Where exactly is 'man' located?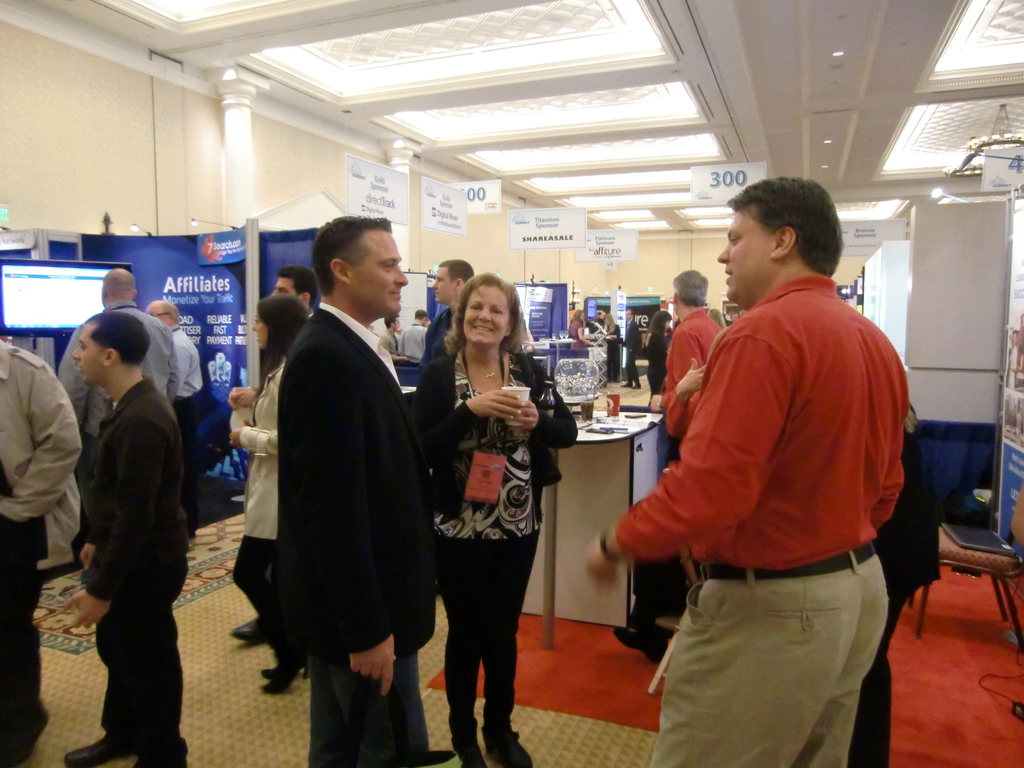
Its bounding box is BBox(271, 214, 435, 767).
